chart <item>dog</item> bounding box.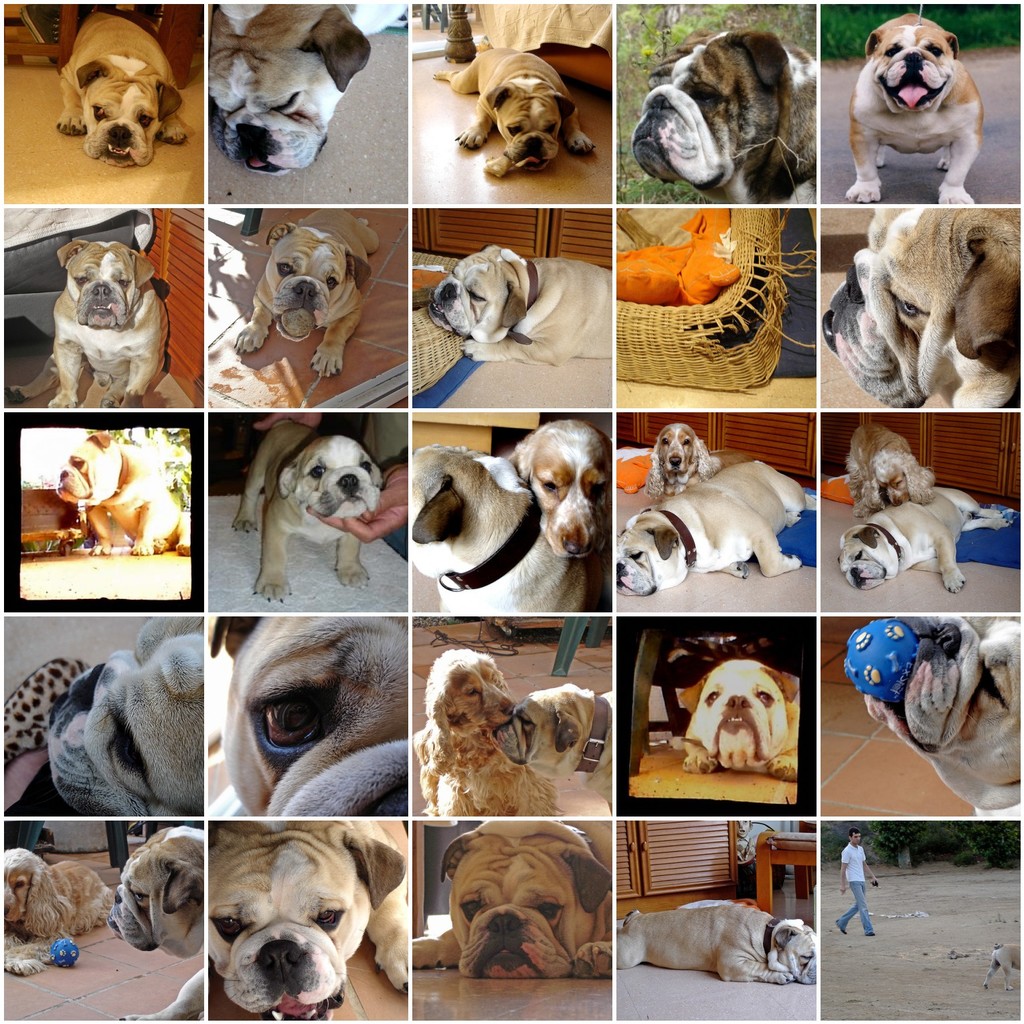
Charted: Rect(839, 482, 1007, 591).
